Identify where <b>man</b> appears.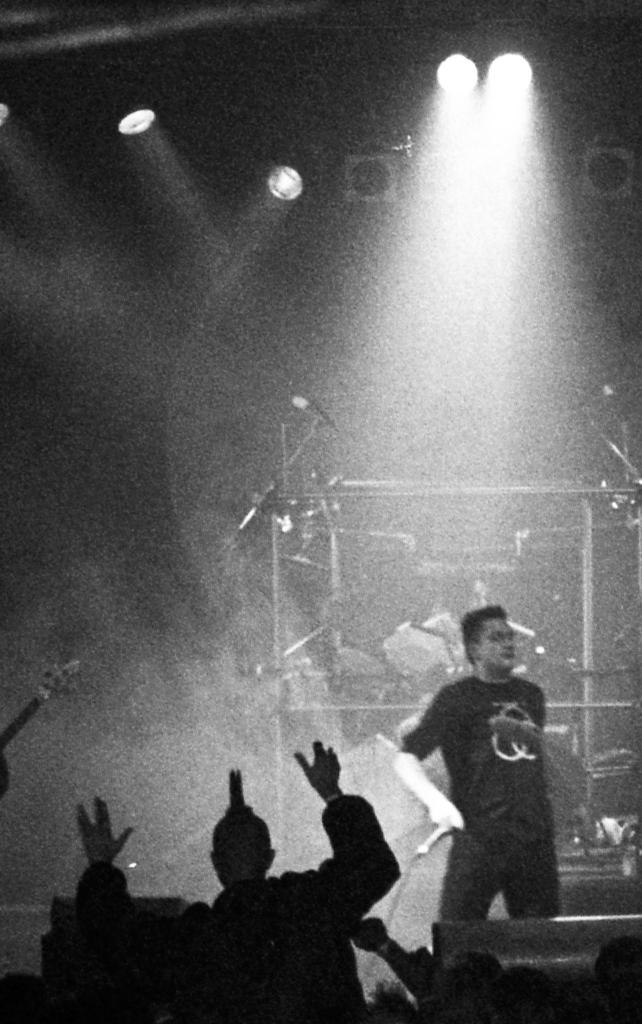
Appears at x1=389, y1=605, x2=577, y2=964.
